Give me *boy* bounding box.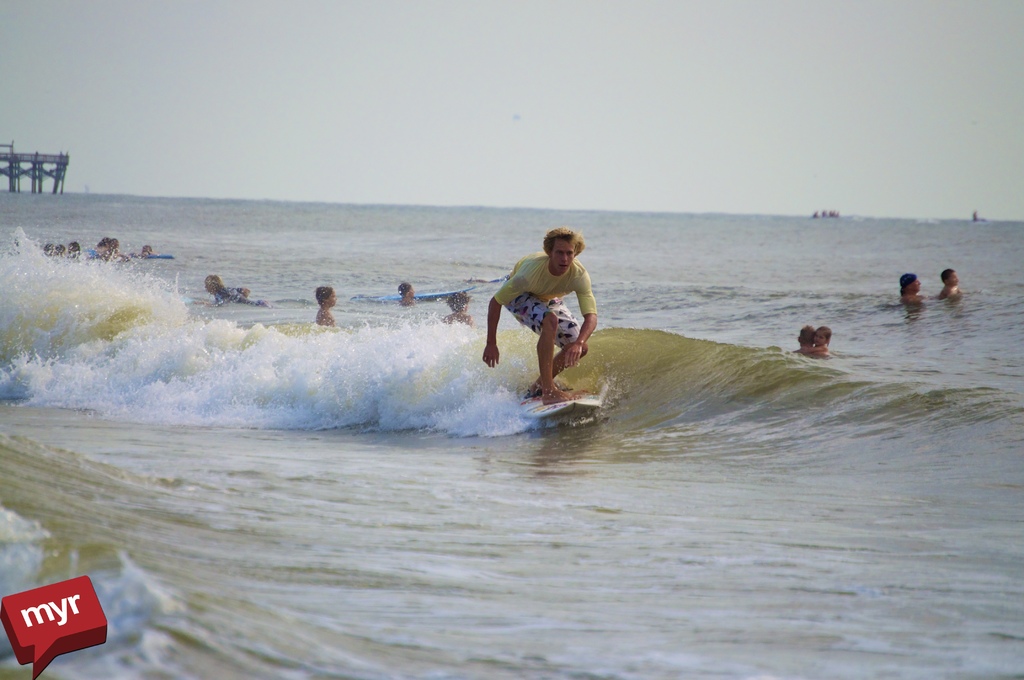
left=305, top=279, right=337, bottom=327.
